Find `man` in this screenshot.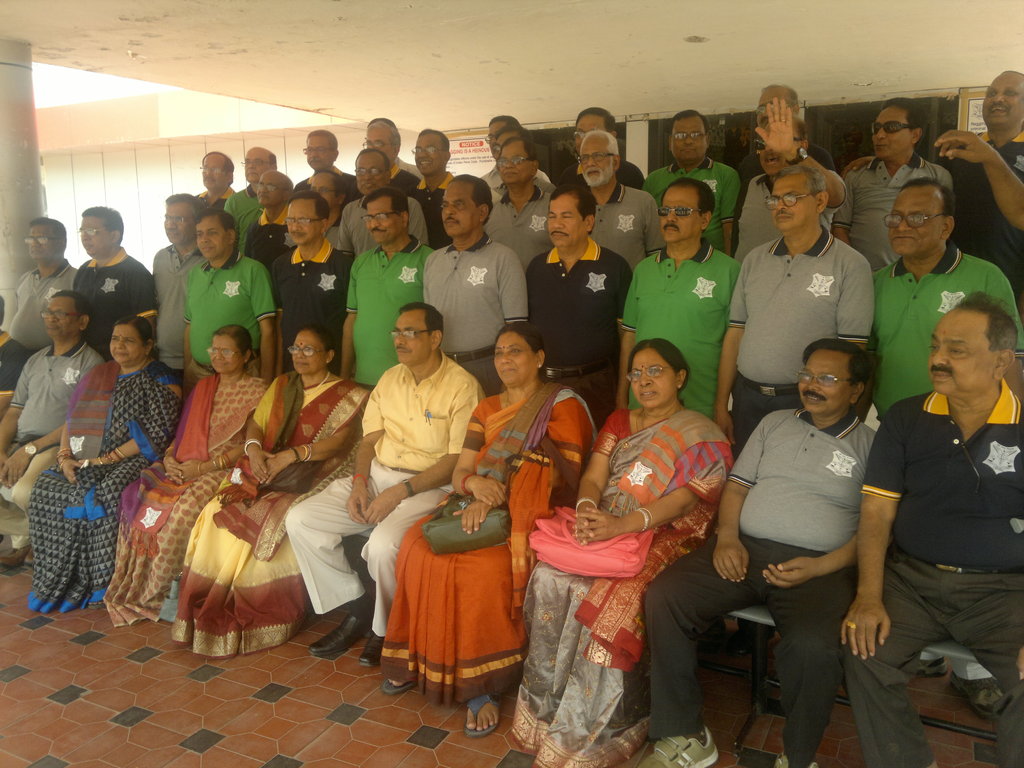
The bounding box for `man` is 484 122 536 198.
